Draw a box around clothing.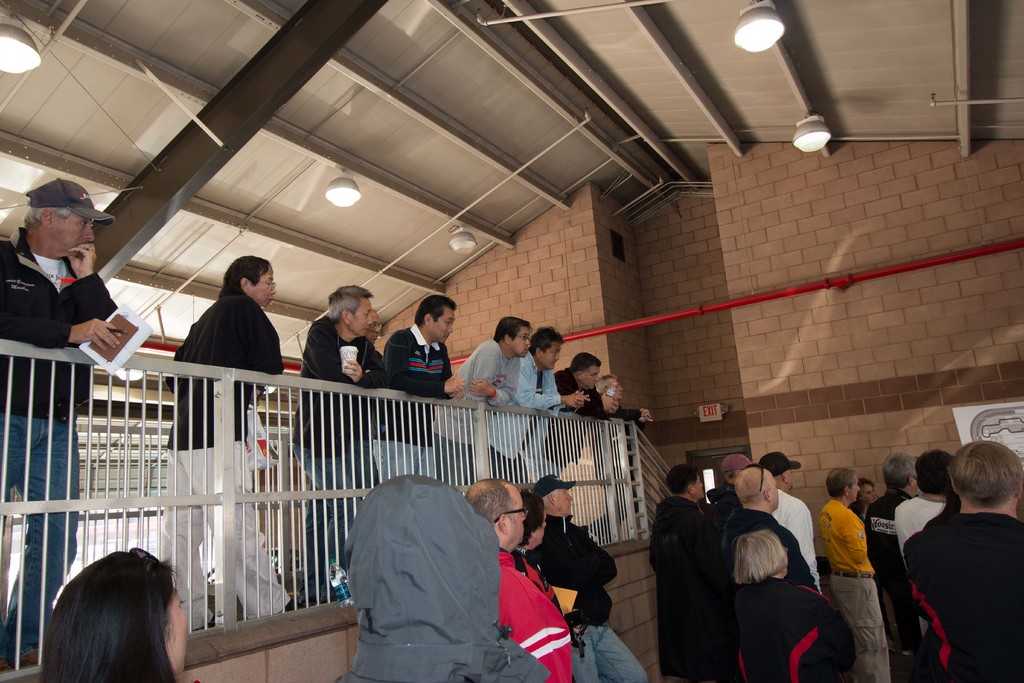
<box>819,497,894,682</box>.
